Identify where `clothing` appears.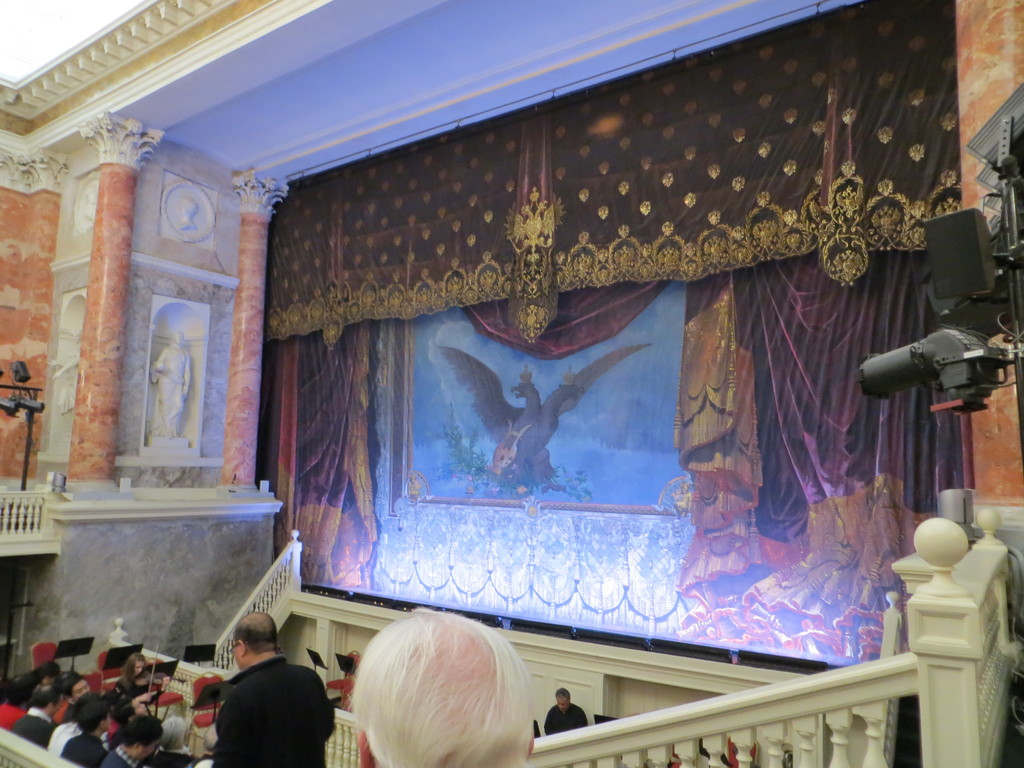
Appears at detection(211, 653, 333, 767).
